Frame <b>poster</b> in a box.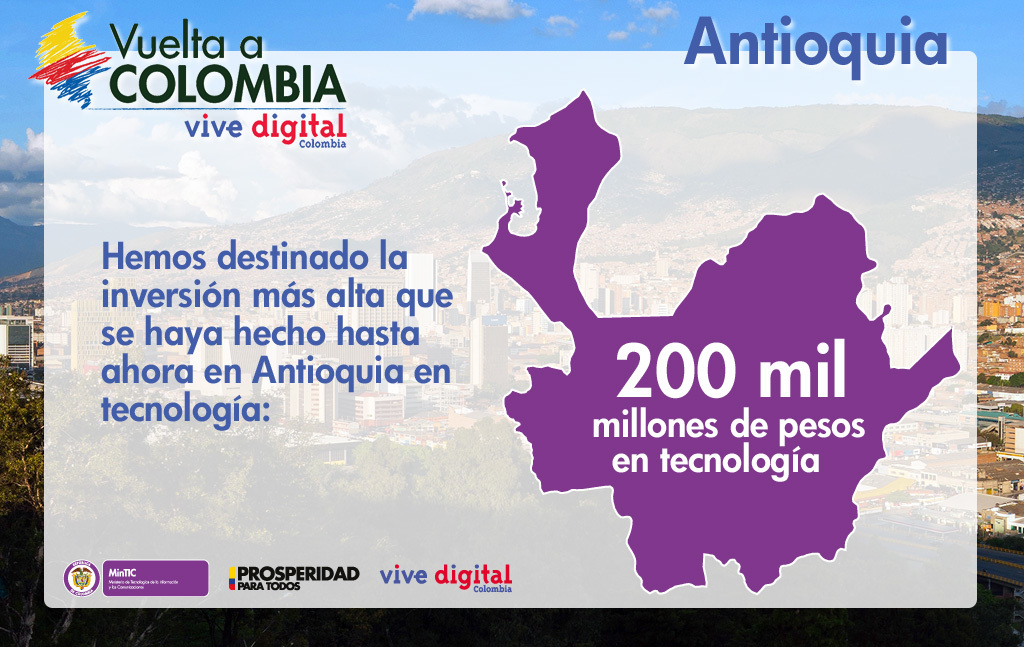
bbox=[0, 0, 1023, 646].
